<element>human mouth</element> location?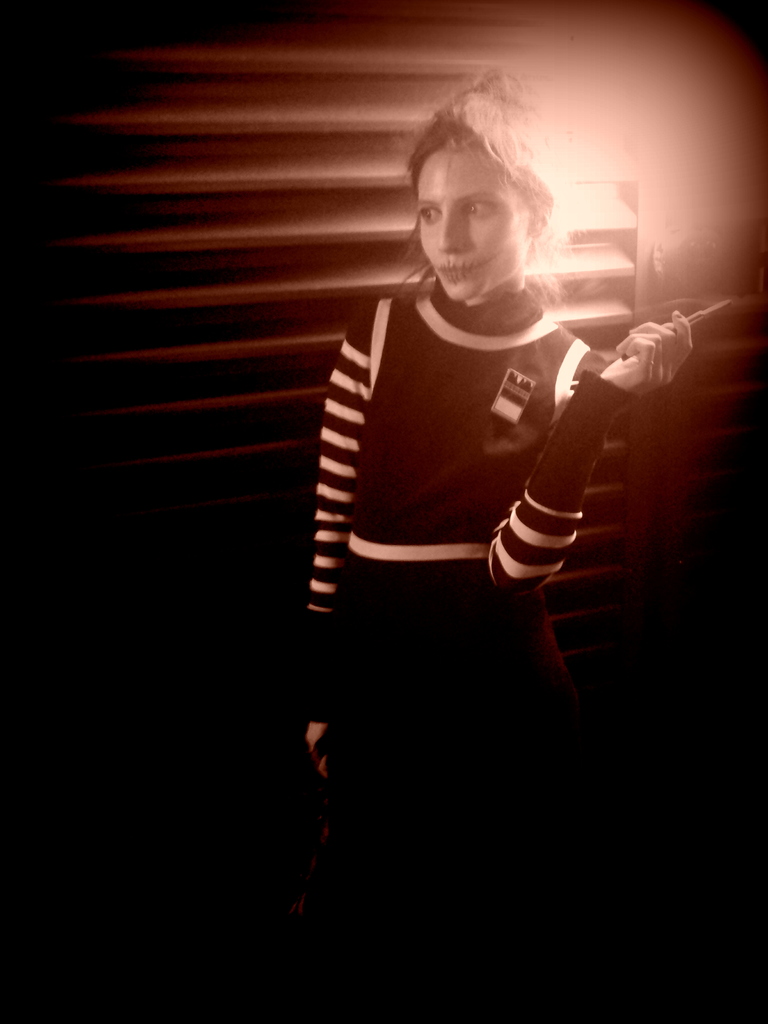
box(436, 257, 481, 288)
